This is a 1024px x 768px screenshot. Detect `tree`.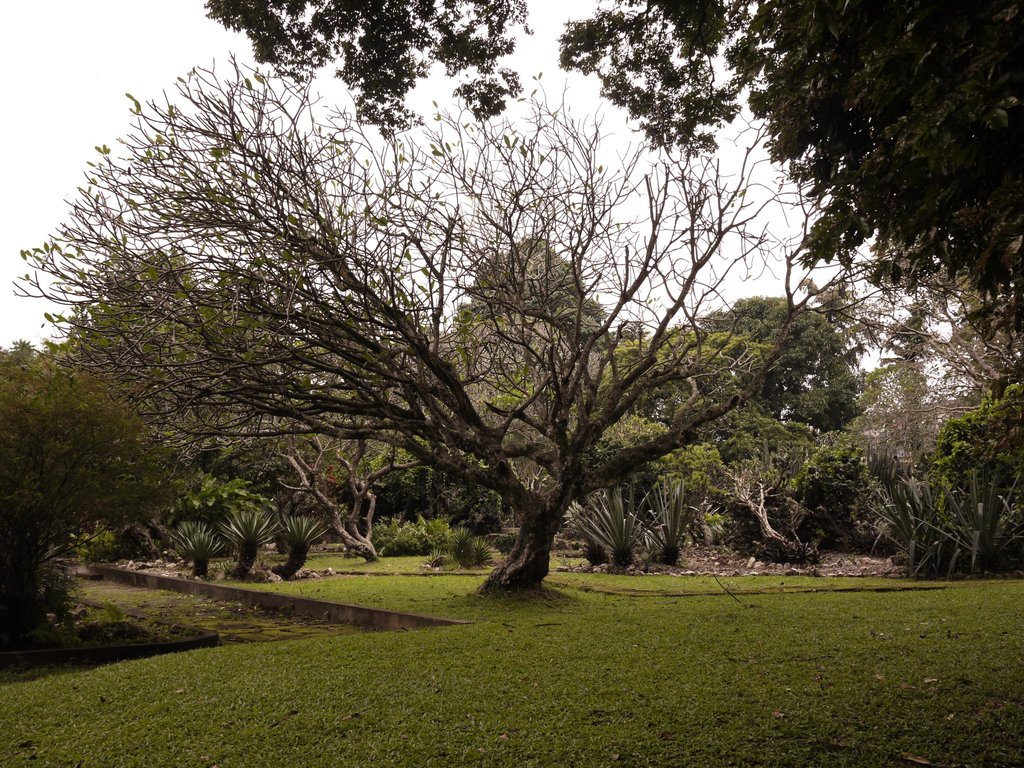
box=[817, 340, 979, 490].
